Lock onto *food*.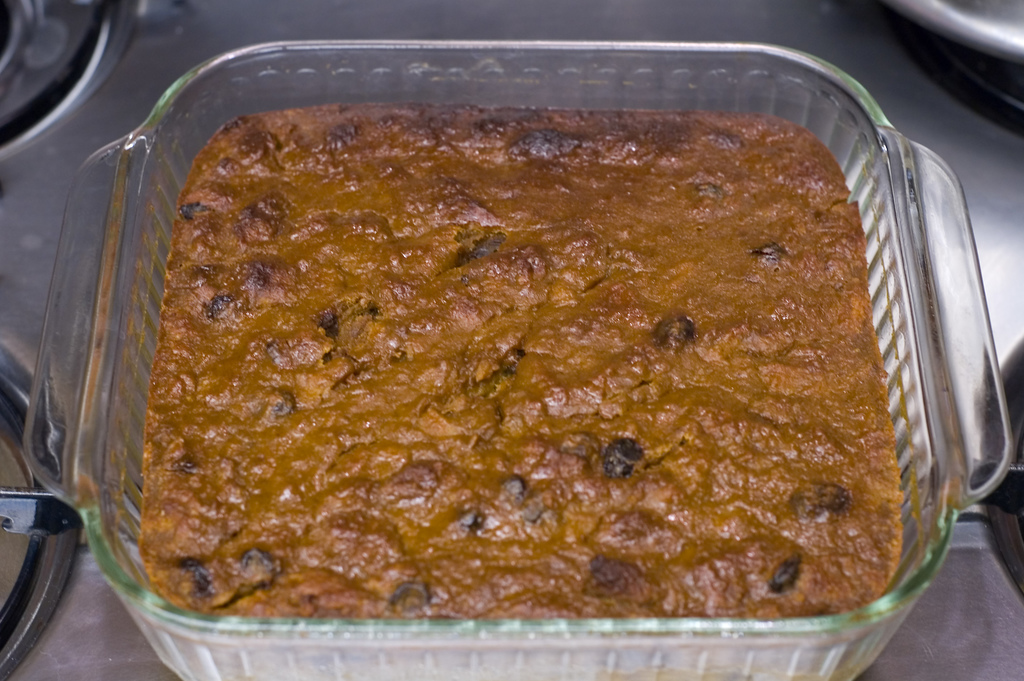
Locked: [left=120, top=111, right=994, bottom=680].
